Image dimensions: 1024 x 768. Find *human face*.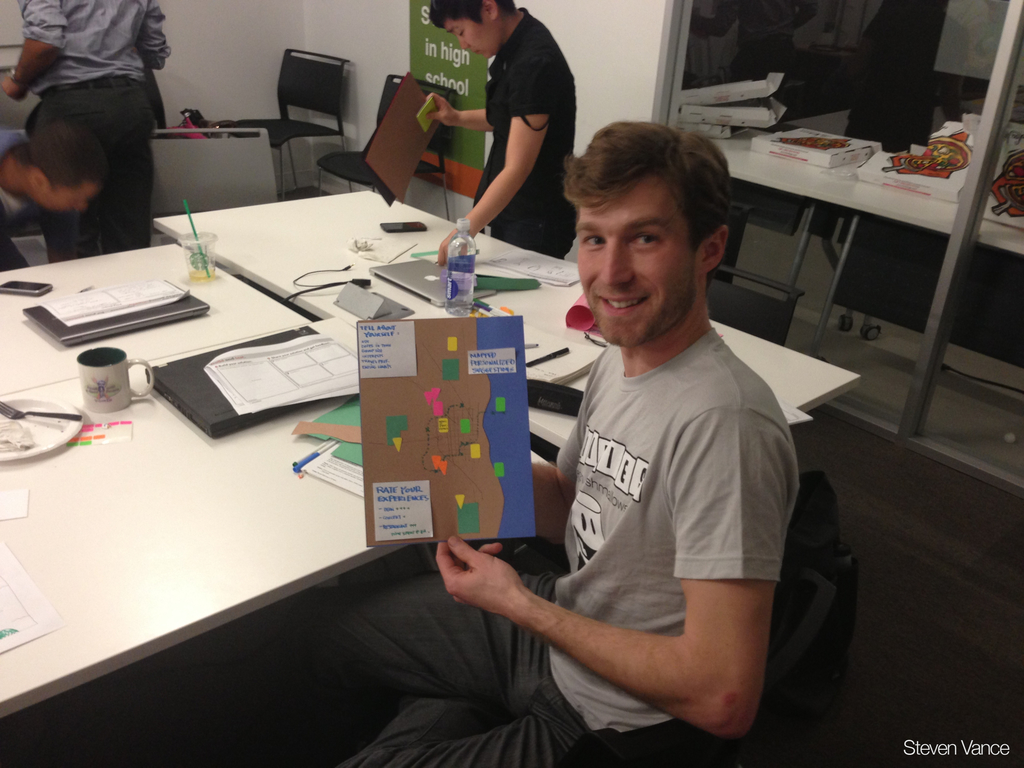
rect(39, 181, 104, 214).
